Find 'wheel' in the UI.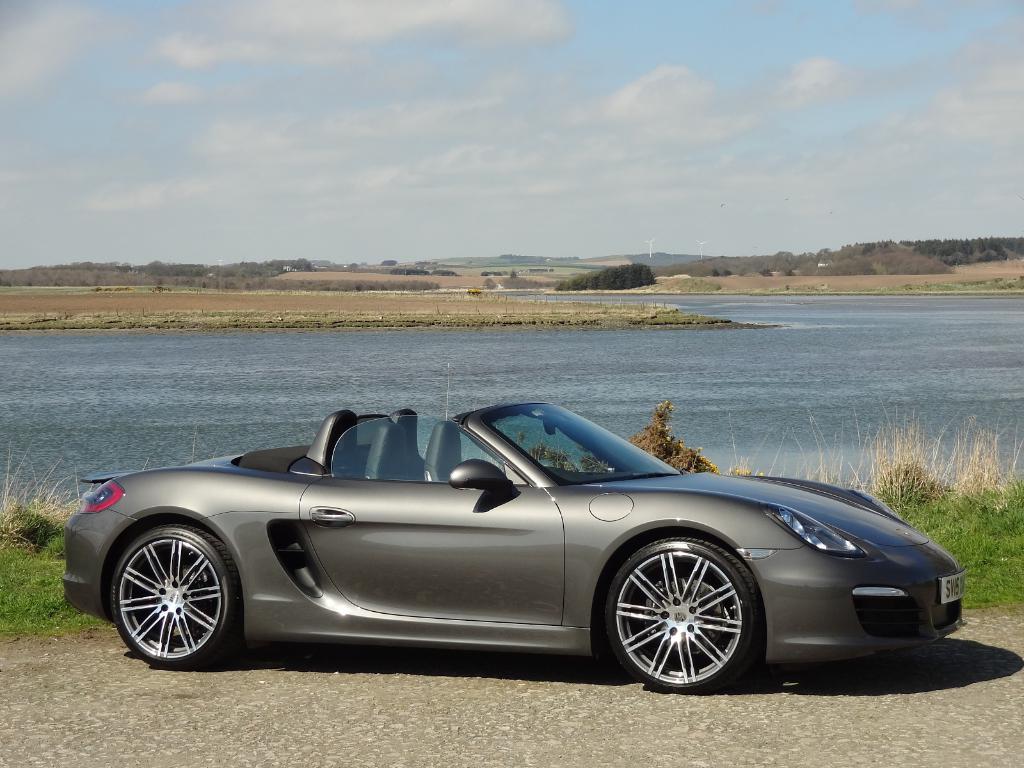
UI element at (109, 522, 243, 667).
